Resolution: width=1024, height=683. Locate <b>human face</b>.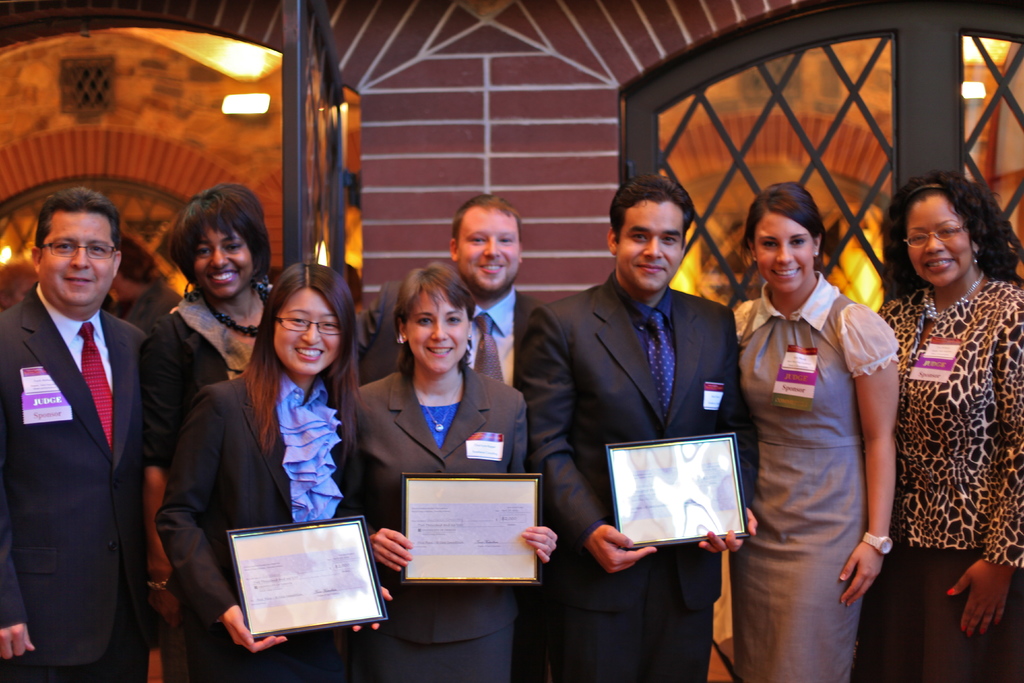
box=[404, 291, 468, 371].
